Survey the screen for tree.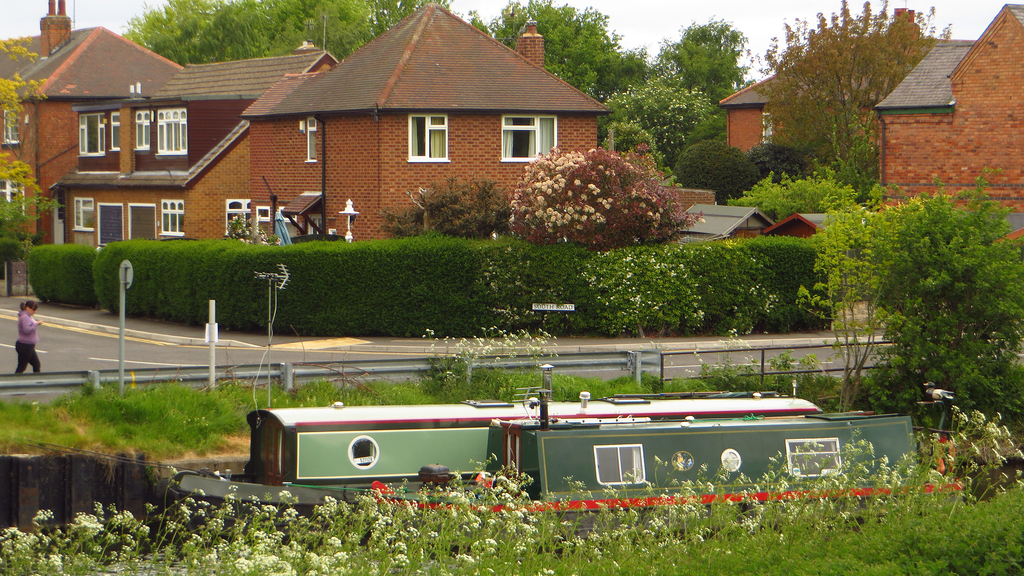
Survey found: x1=511, y1=132, x2=668, y2=256.
